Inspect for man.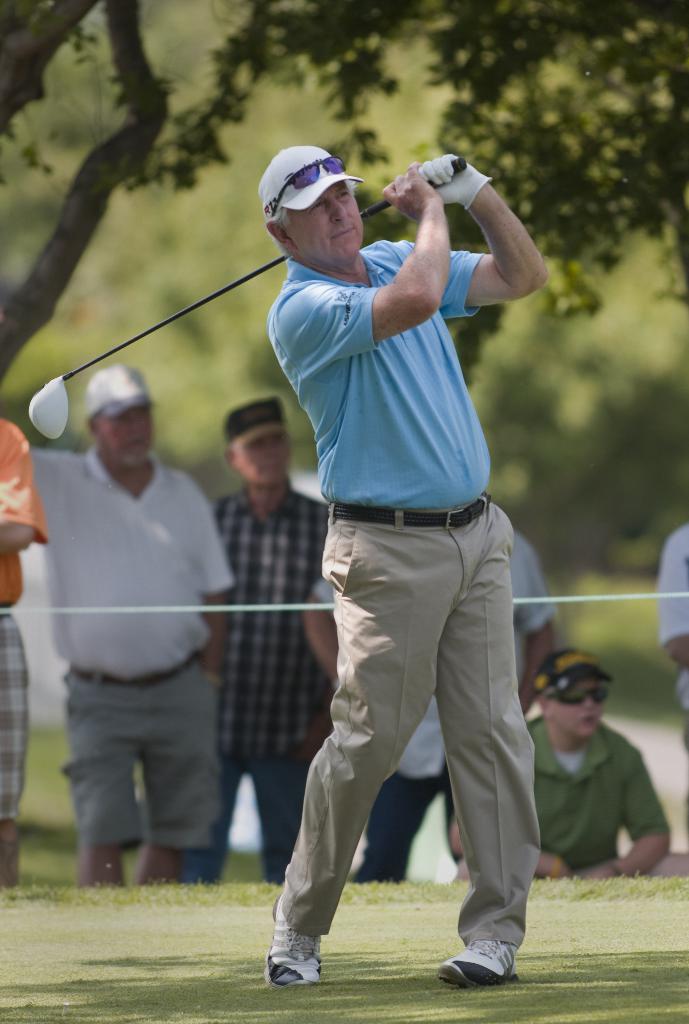
Inspection: bbox=(445, 653, 674, 877).
